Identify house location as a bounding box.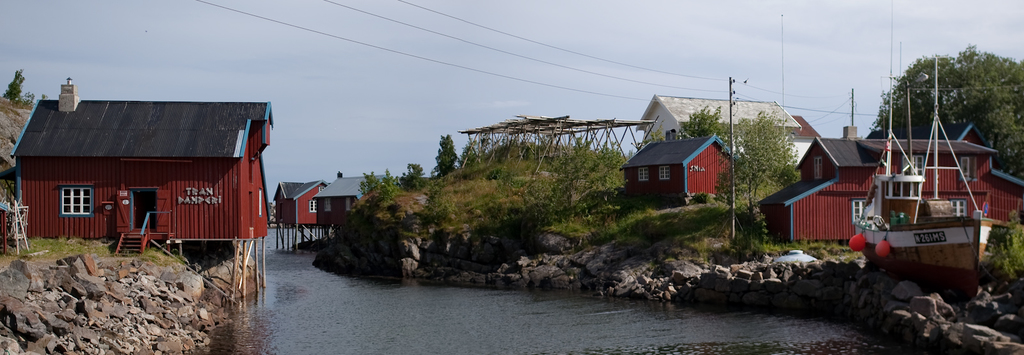
select_region(755, 179, 850, 253).
